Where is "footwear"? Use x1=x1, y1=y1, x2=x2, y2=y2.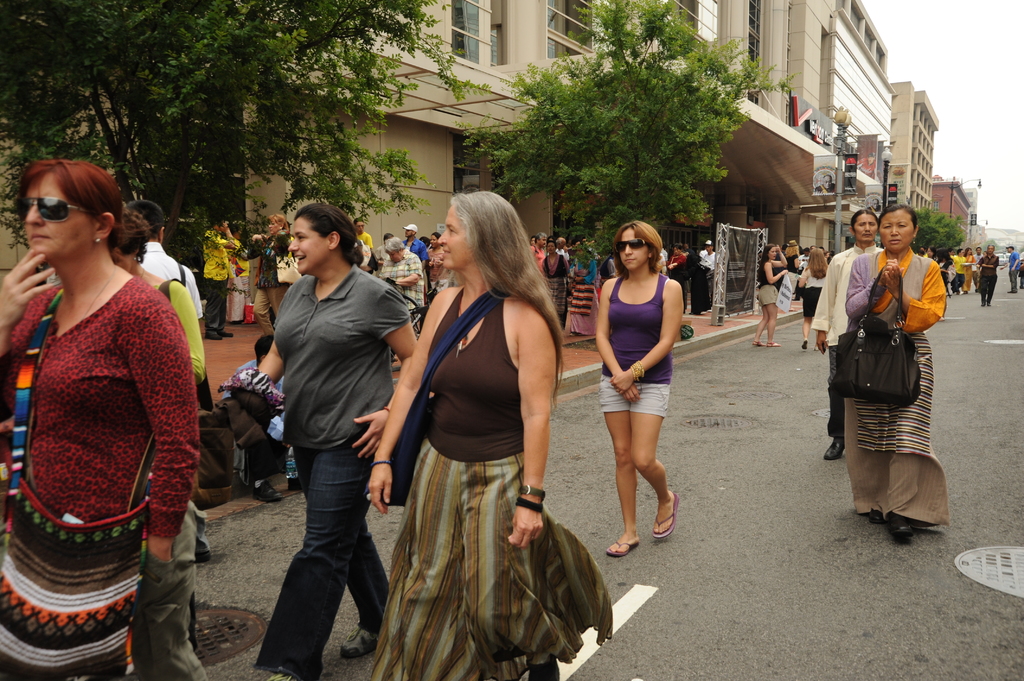
x1=819, y1=340, x2=825, y2=356.
